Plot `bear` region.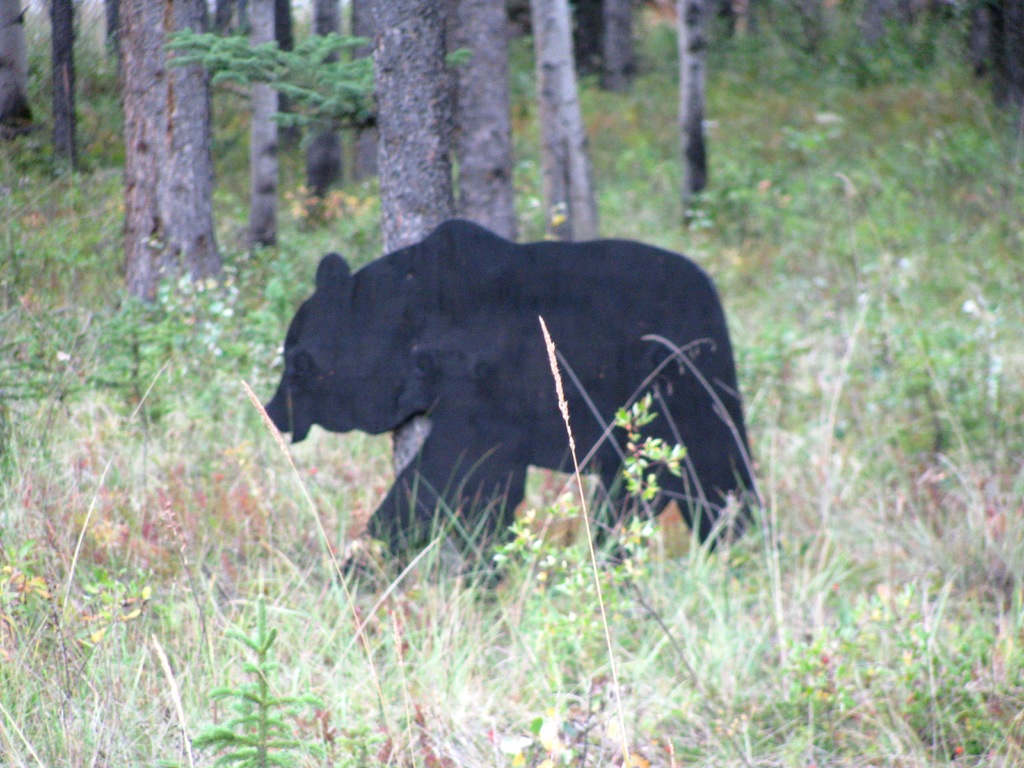
Plotted at <region>259, 216, 767, 605</region>.
